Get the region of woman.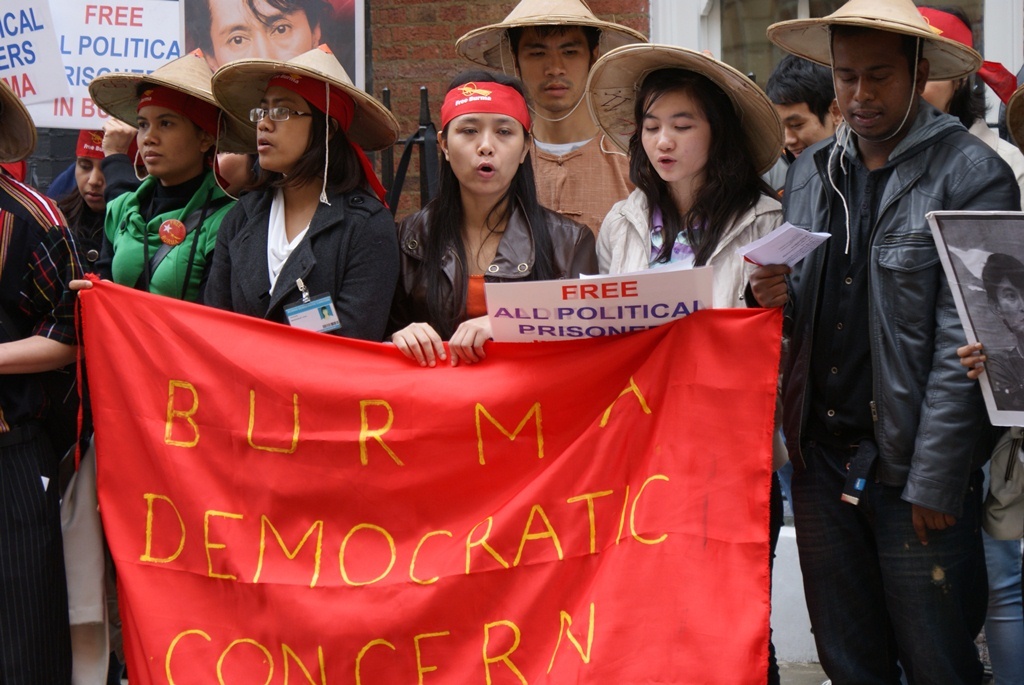
x1=90 y1=60 x2=268 y2=315.
